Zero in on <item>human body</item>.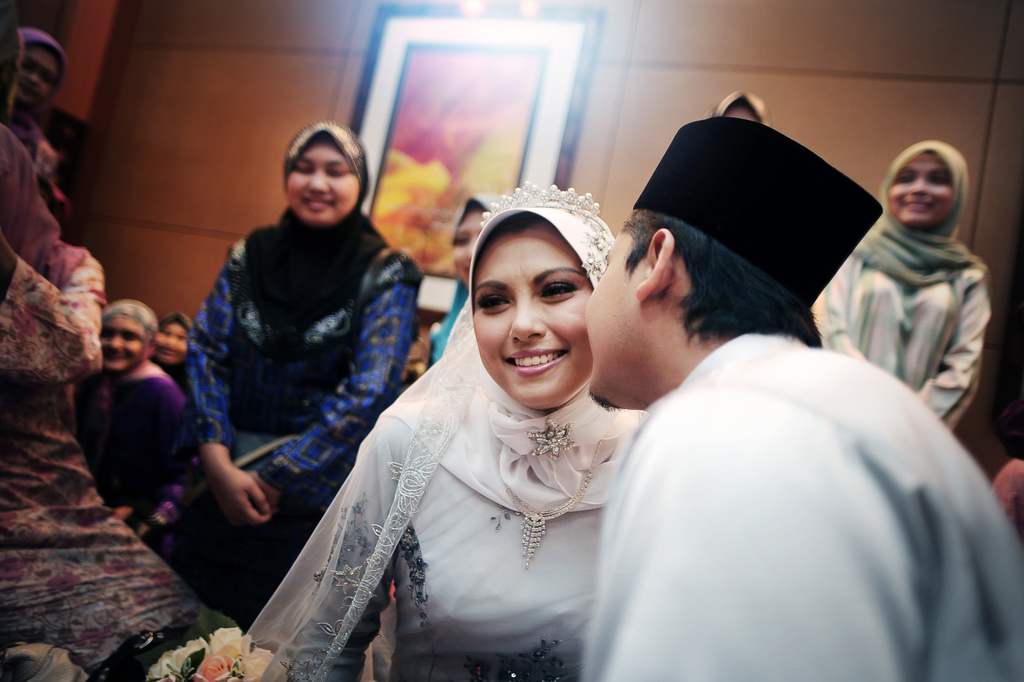
Zeroed in: box(558, 154, 971, 681).
